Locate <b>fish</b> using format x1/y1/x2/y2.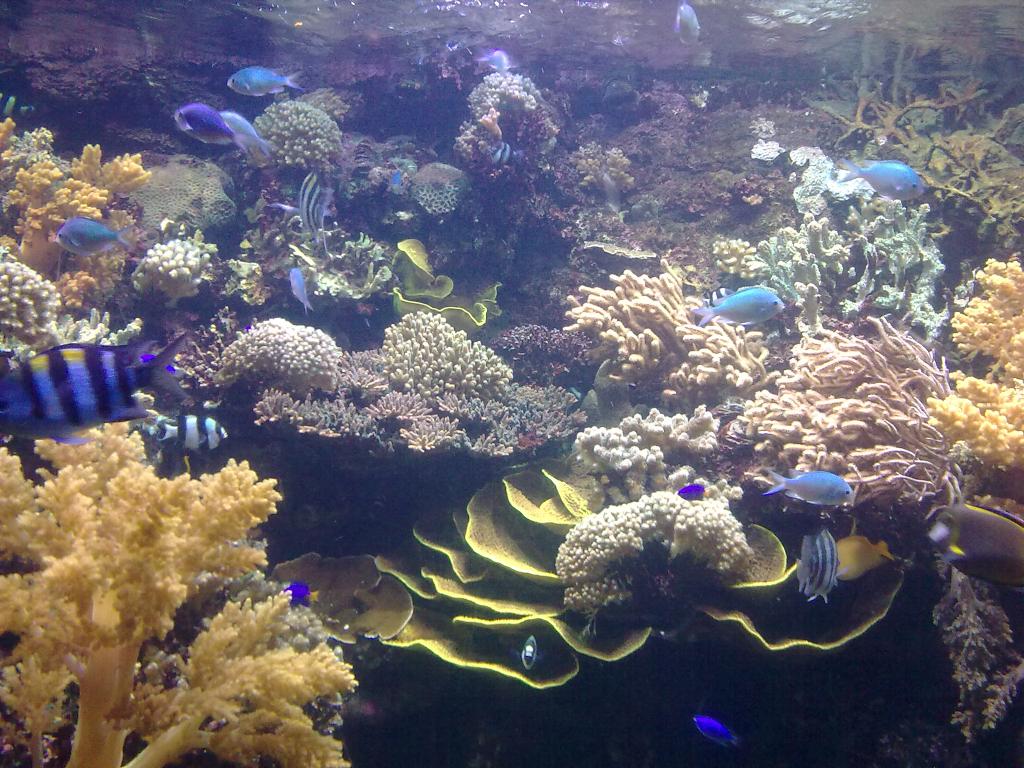
178/99/257/157.
